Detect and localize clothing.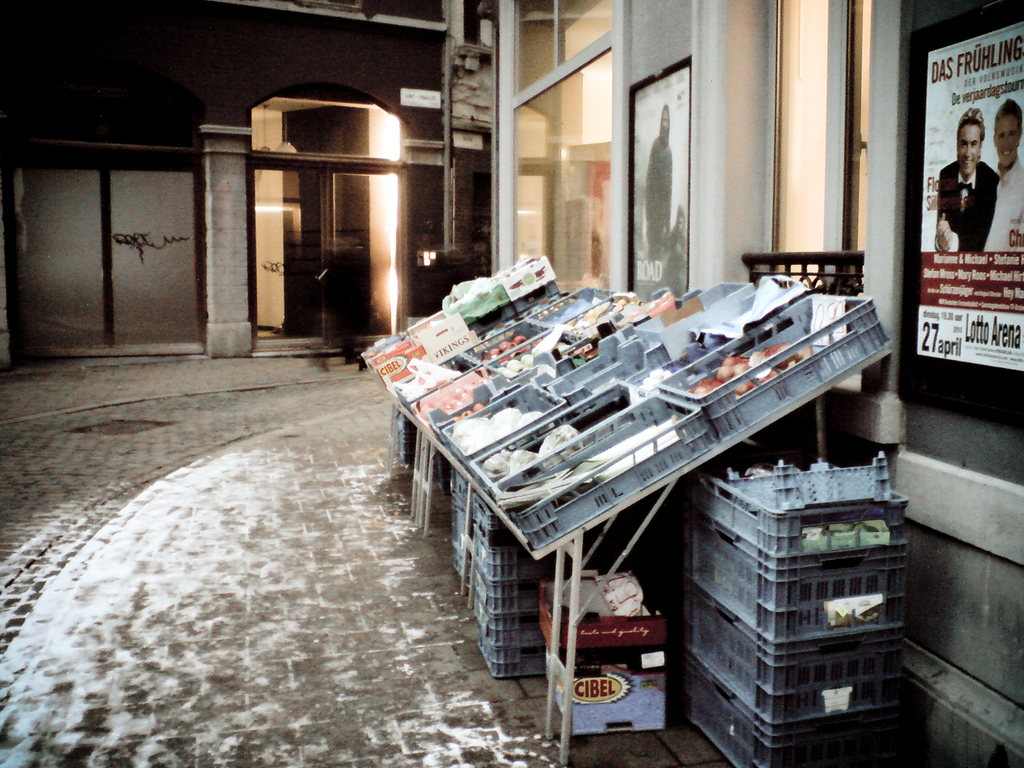
Localized at [left=987, top=157, right=1023, bottom=252].
